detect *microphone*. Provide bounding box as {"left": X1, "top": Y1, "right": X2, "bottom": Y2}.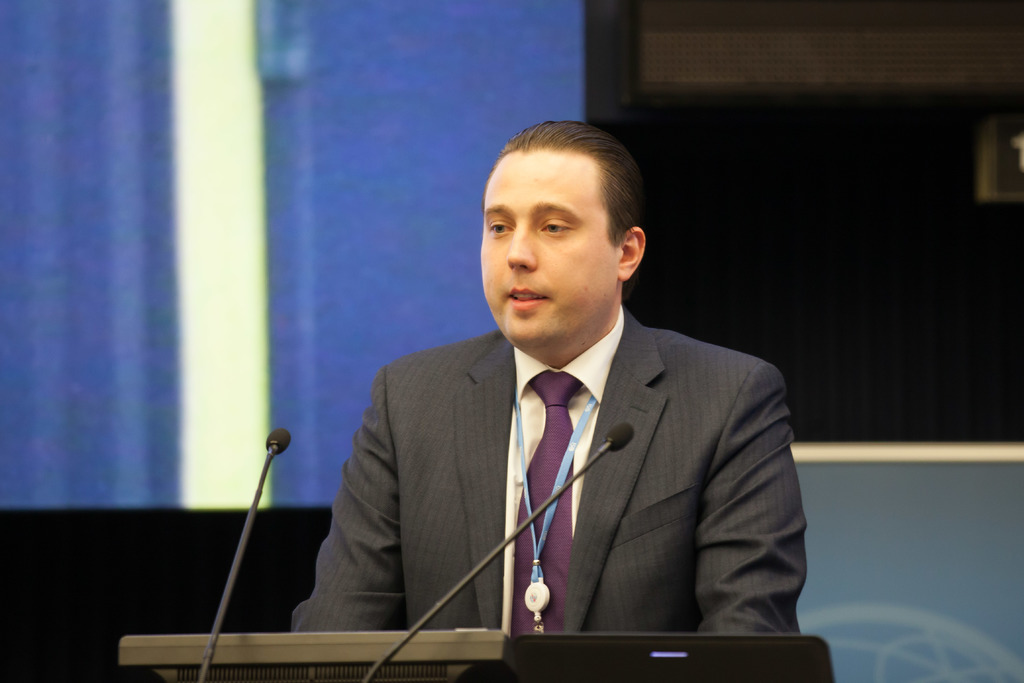
{"left": 354, "top": 415, "right": 639, "bottom": 682}.
